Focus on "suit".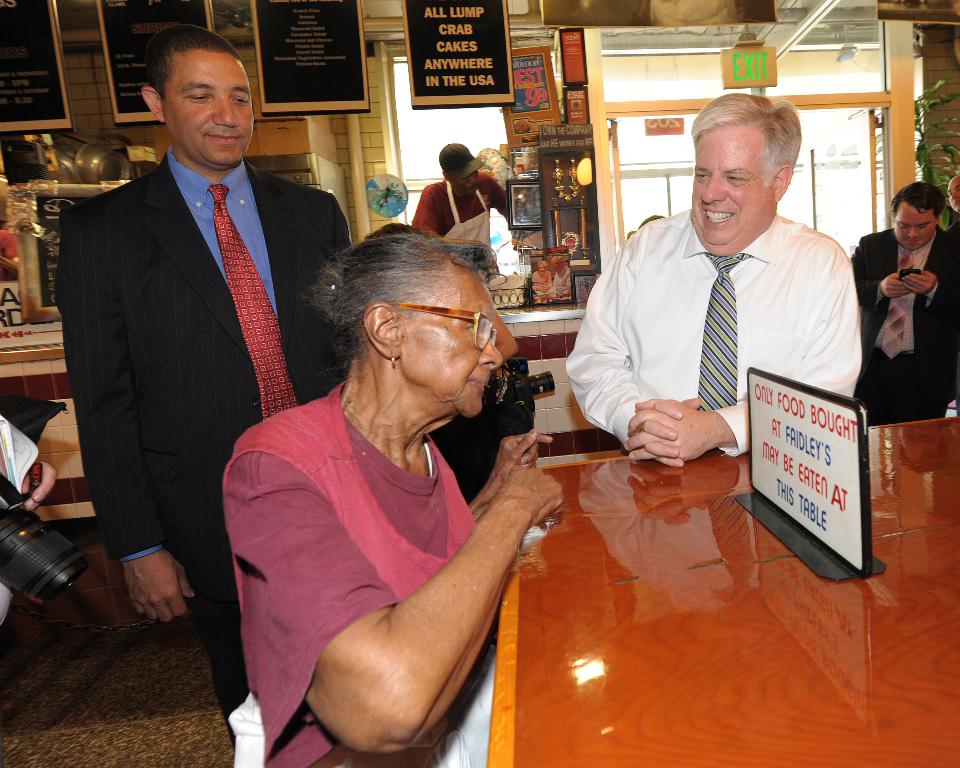
Focused at (847, 224, 959, 426).
